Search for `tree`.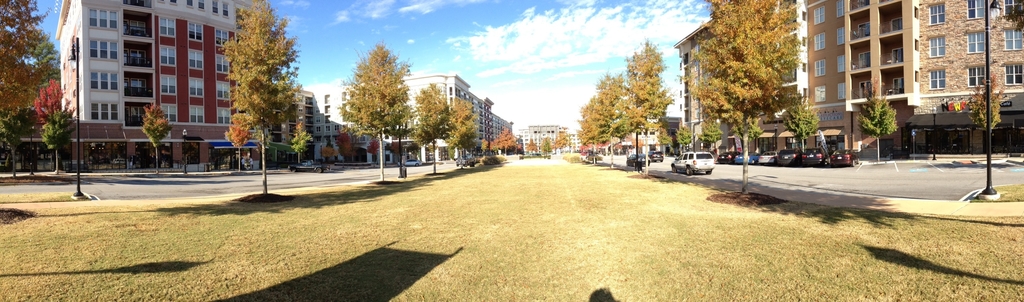
Found at select_region(143, 102, 173, 171).
